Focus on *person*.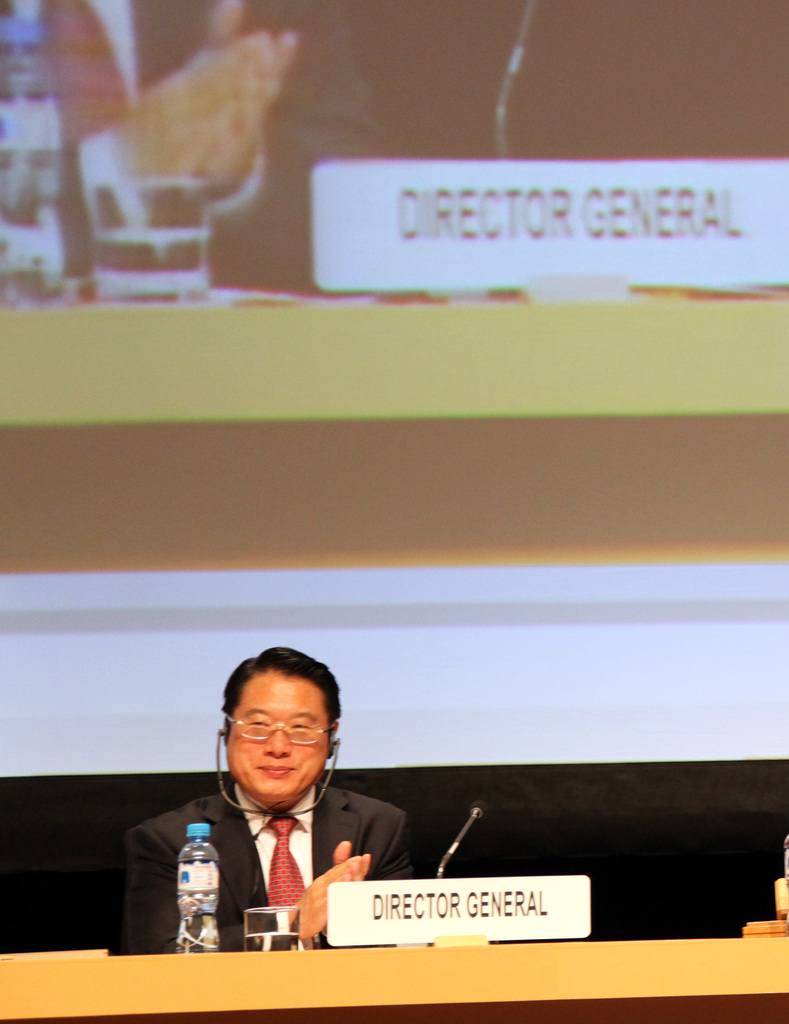
Focused at crop(126, 675, 492, 956).
